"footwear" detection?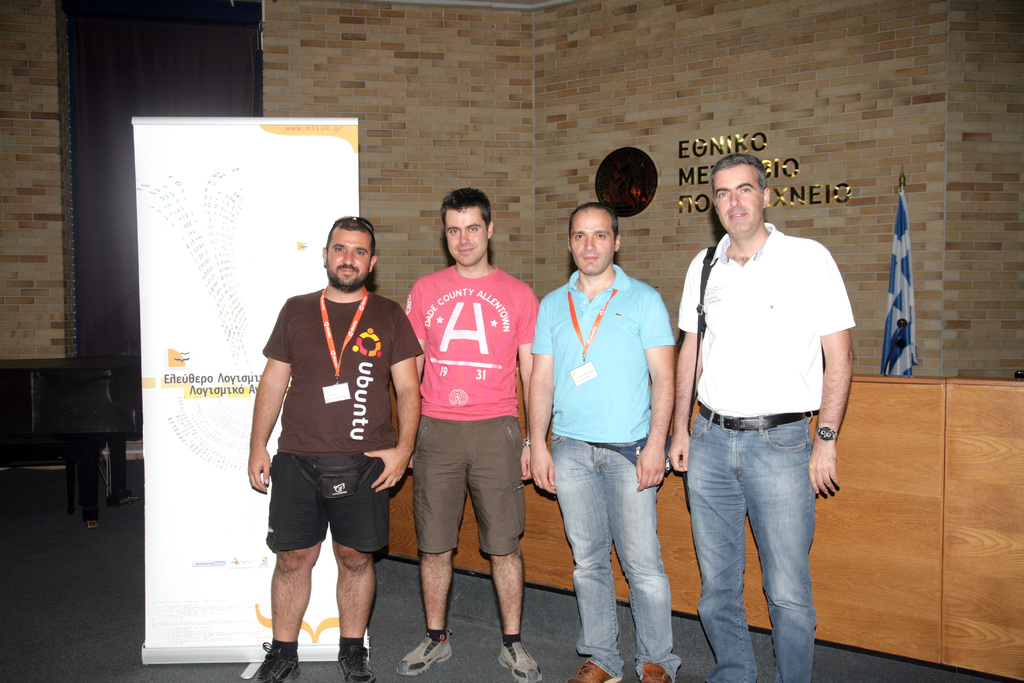
bbox=[332, 646, 369, 682]
